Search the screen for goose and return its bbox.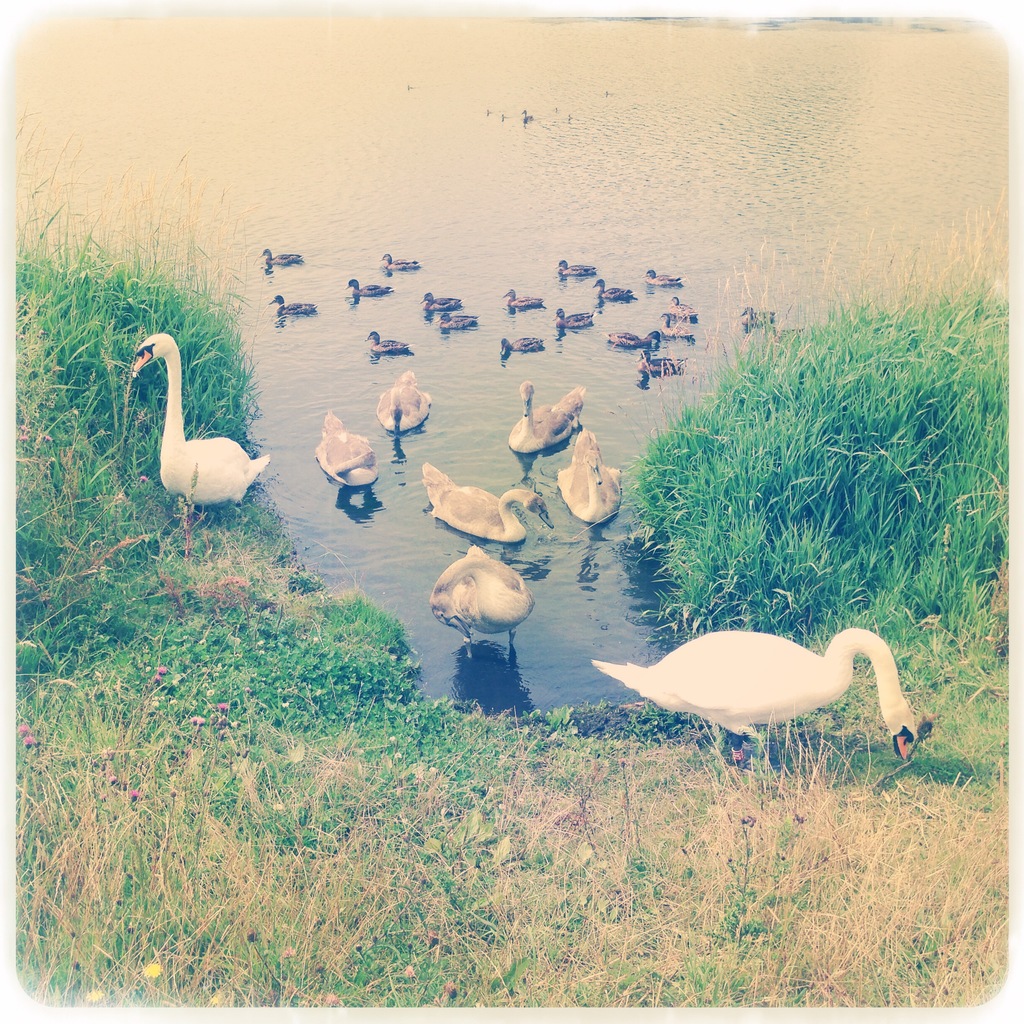
Found: 129/332/269/509.
